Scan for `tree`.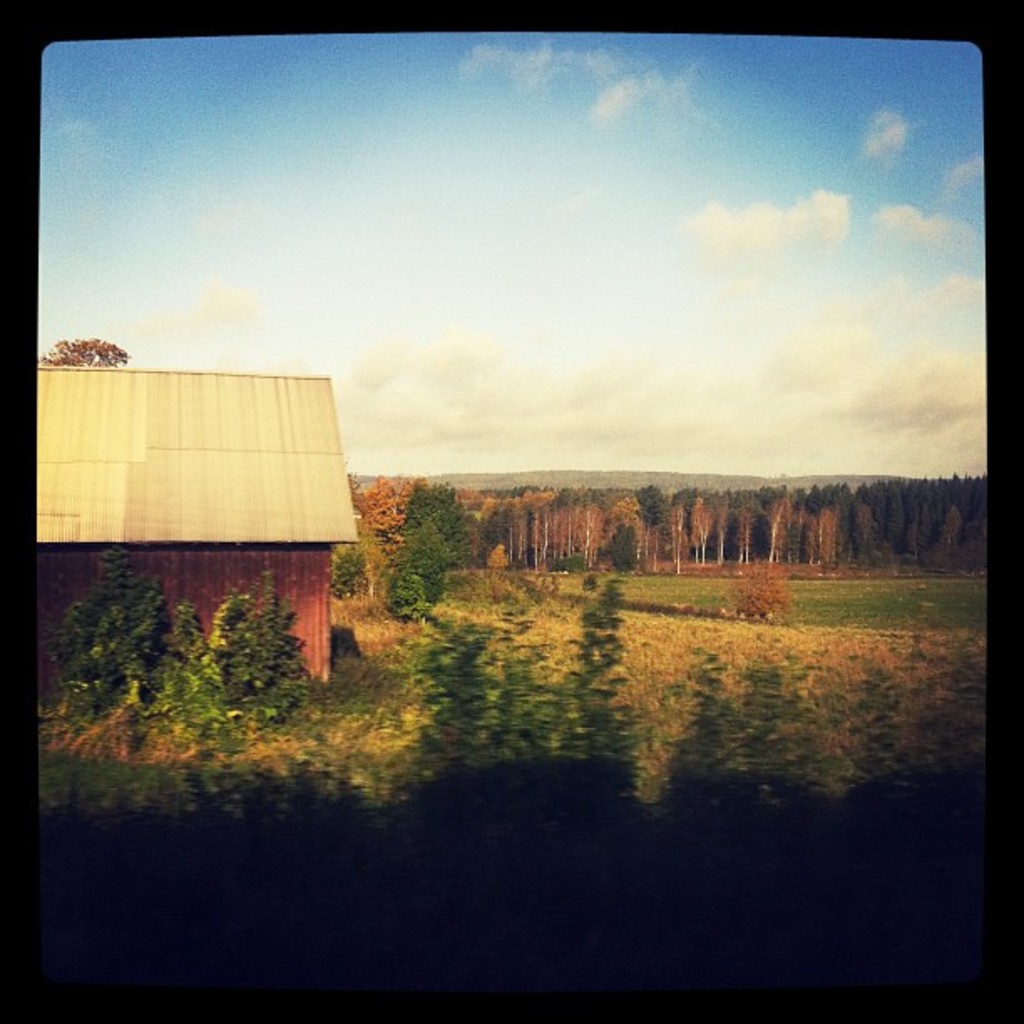
Scan result: (392,505,450,614).
